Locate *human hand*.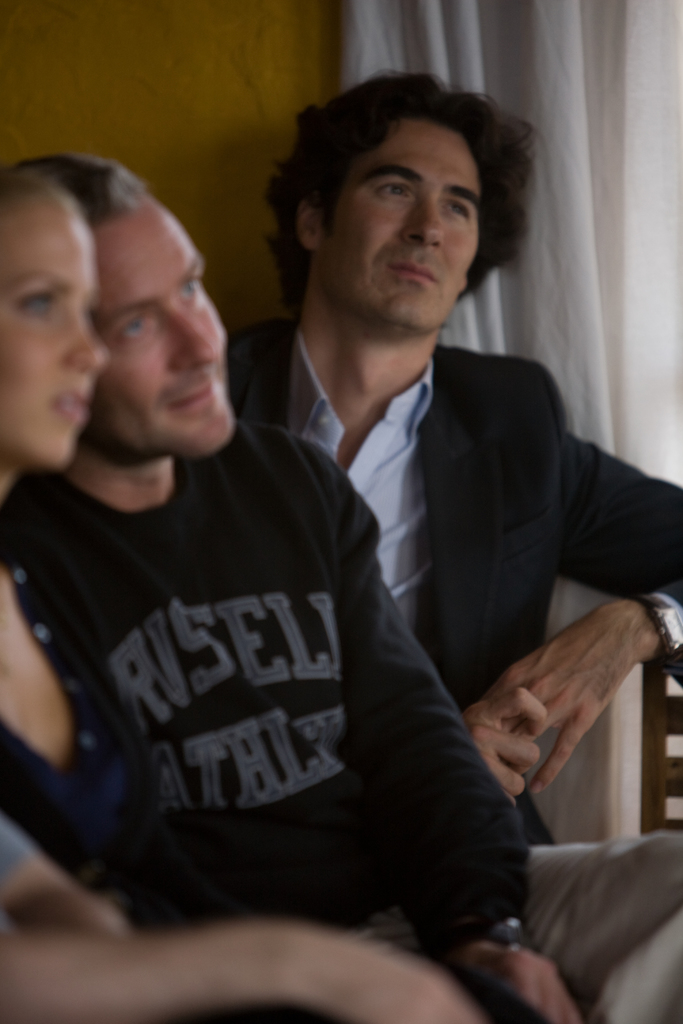
Bounding box: (470,939,586,1023).
